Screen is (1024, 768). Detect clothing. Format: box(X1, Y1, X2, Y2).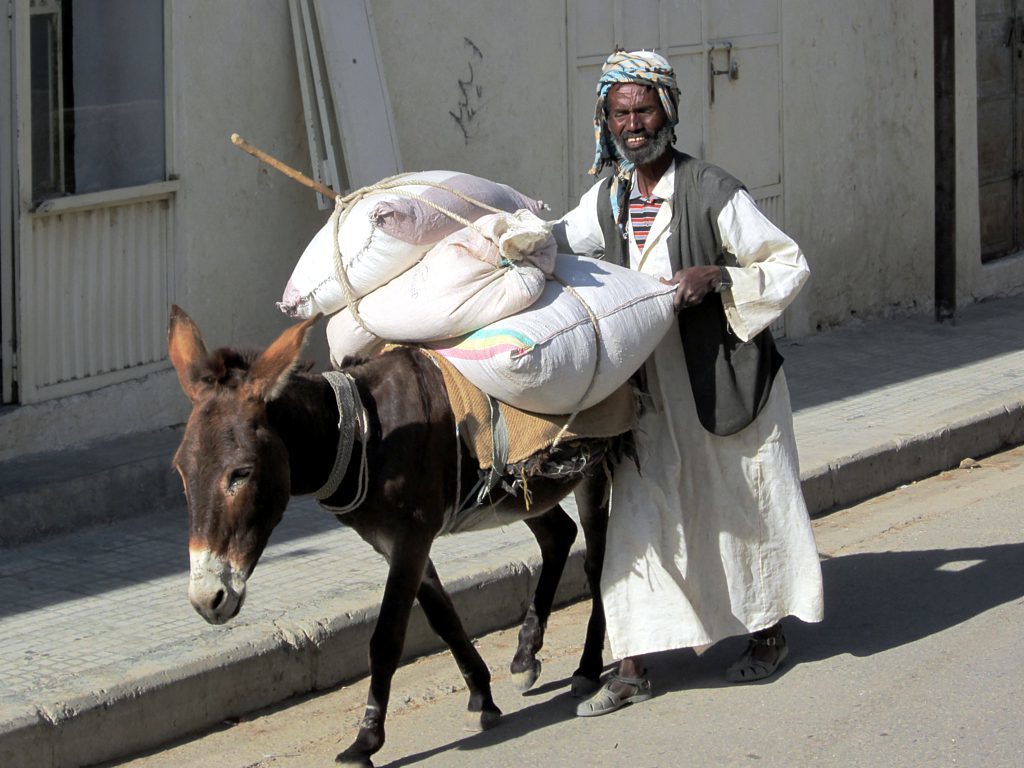
box(577, 105, 822, 706).
